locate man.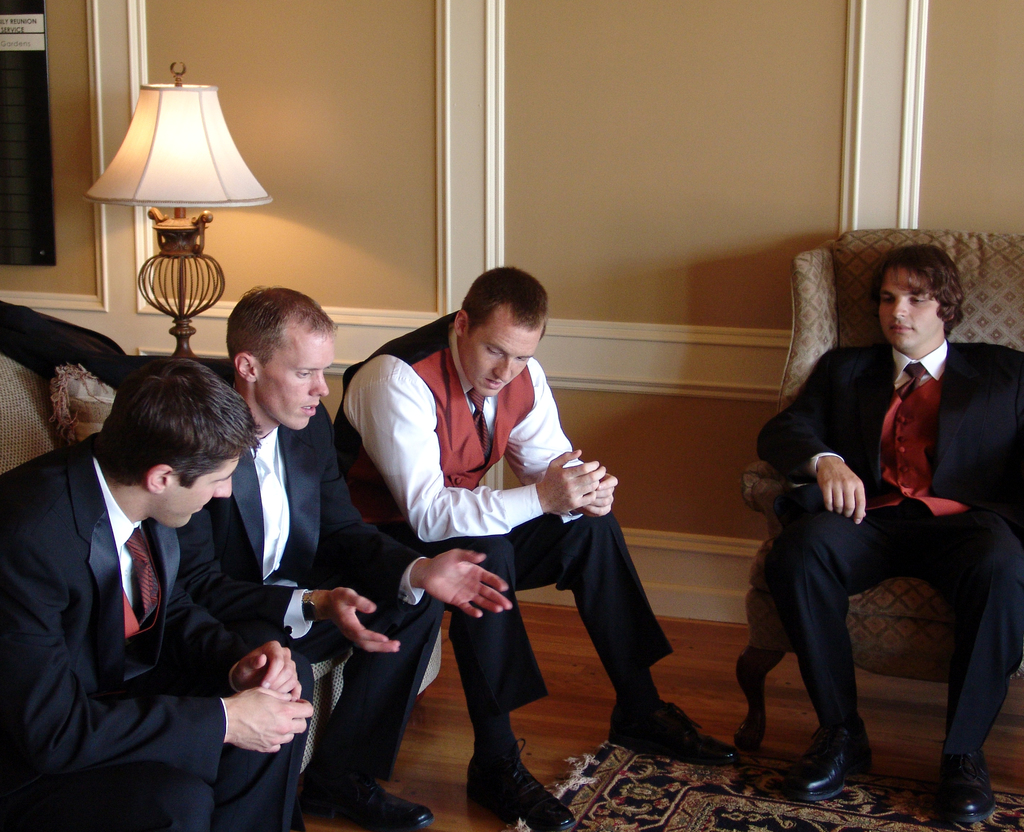
Bounding box: [333,253,741,831].
